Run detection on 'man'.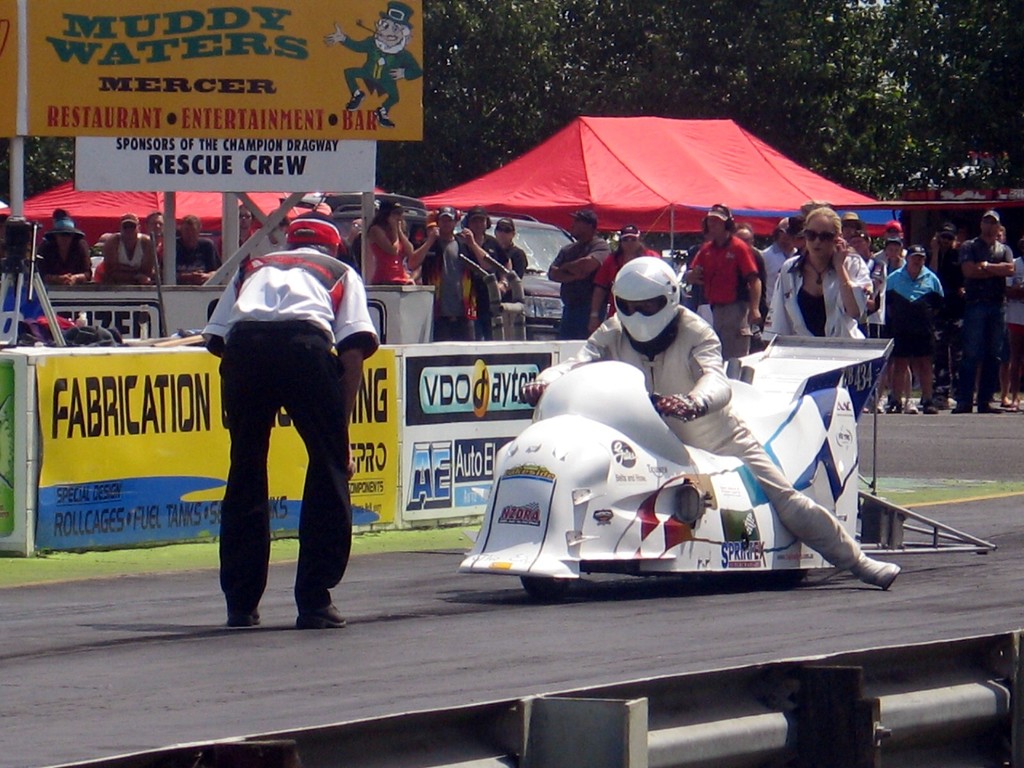
Result: {"x1": 33, "y1": 214, "x2": 88, "y2": 291}.
